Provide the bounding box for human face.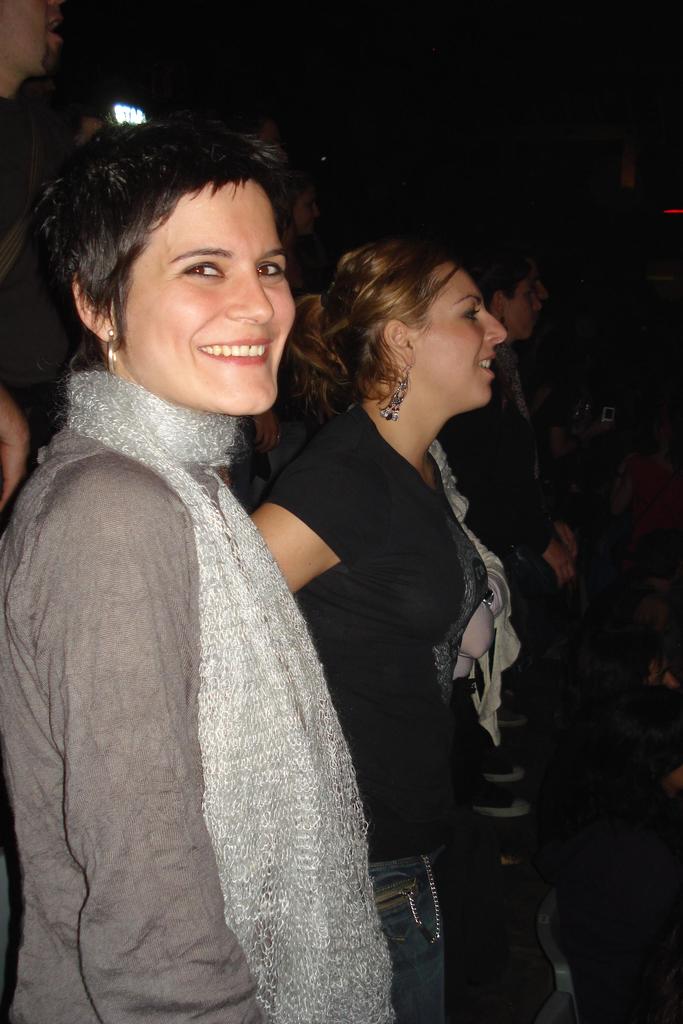
box(506, 270, 545, 340).
